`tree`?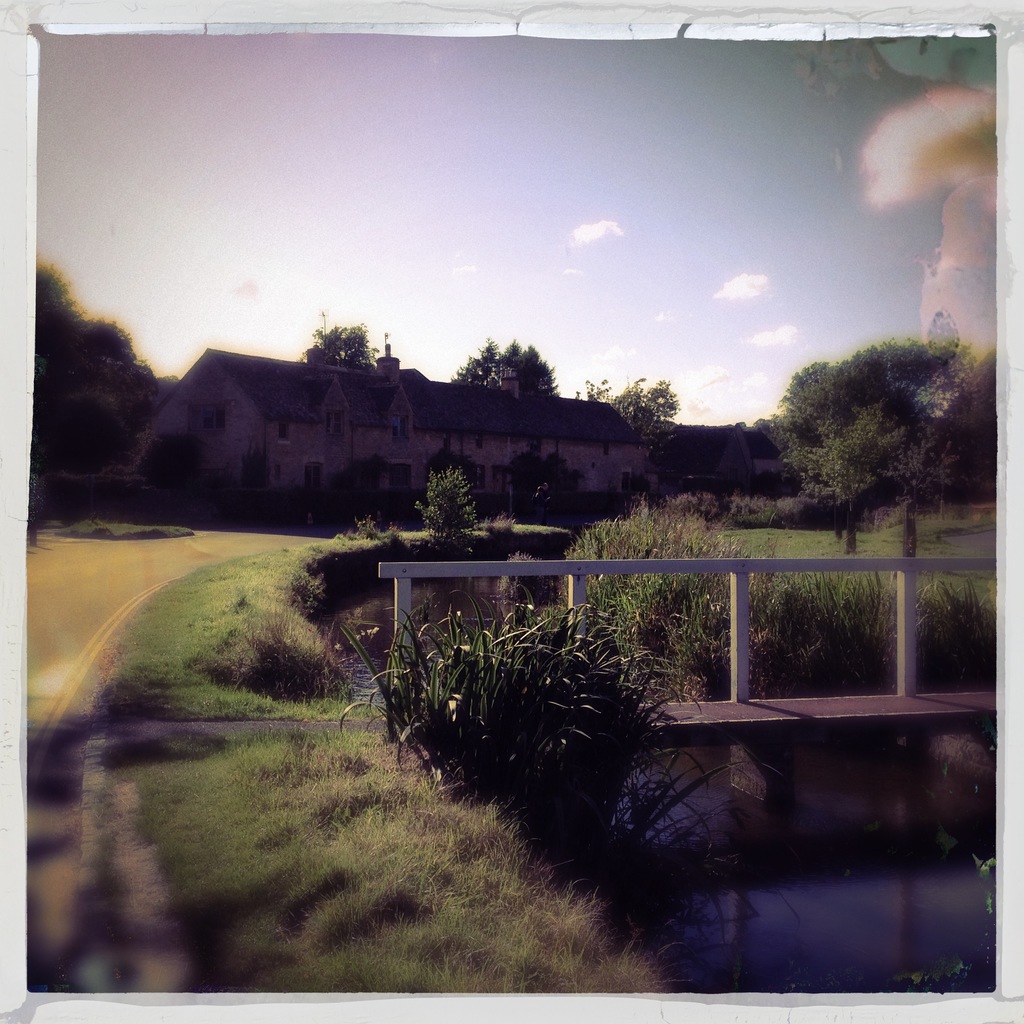
<box>870,335,982,559</box>
